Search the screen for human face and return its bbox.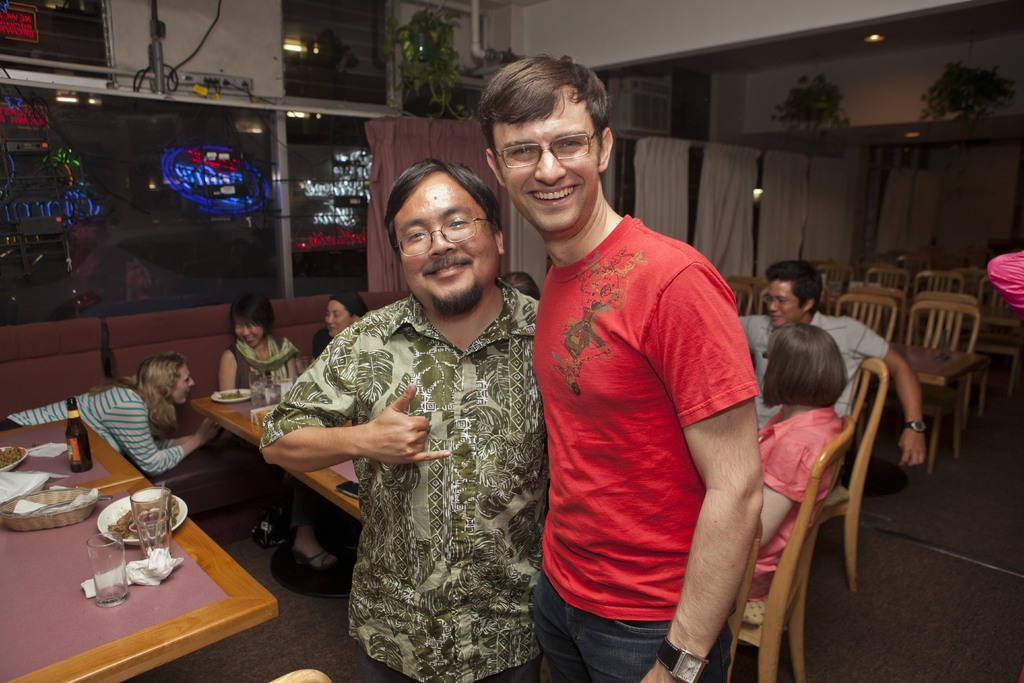
Found: [x1=496, y1=78, x2=611, y2=237].
